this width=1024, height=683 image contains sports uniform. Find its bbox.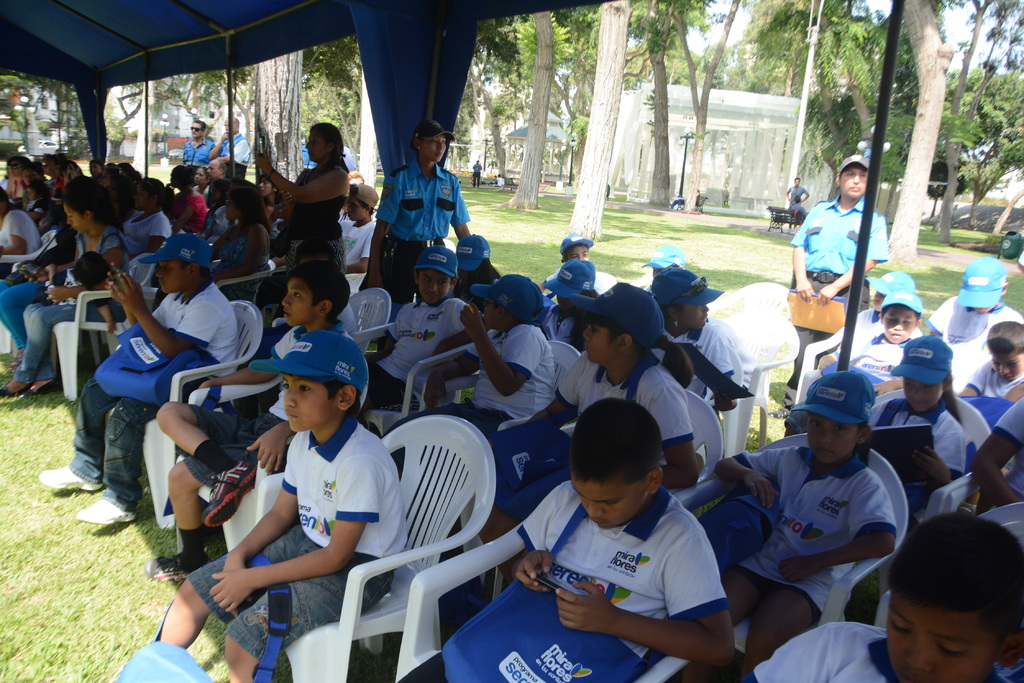
{"left": 506, "top": 492, "right": 741, "bottom": 668}.
